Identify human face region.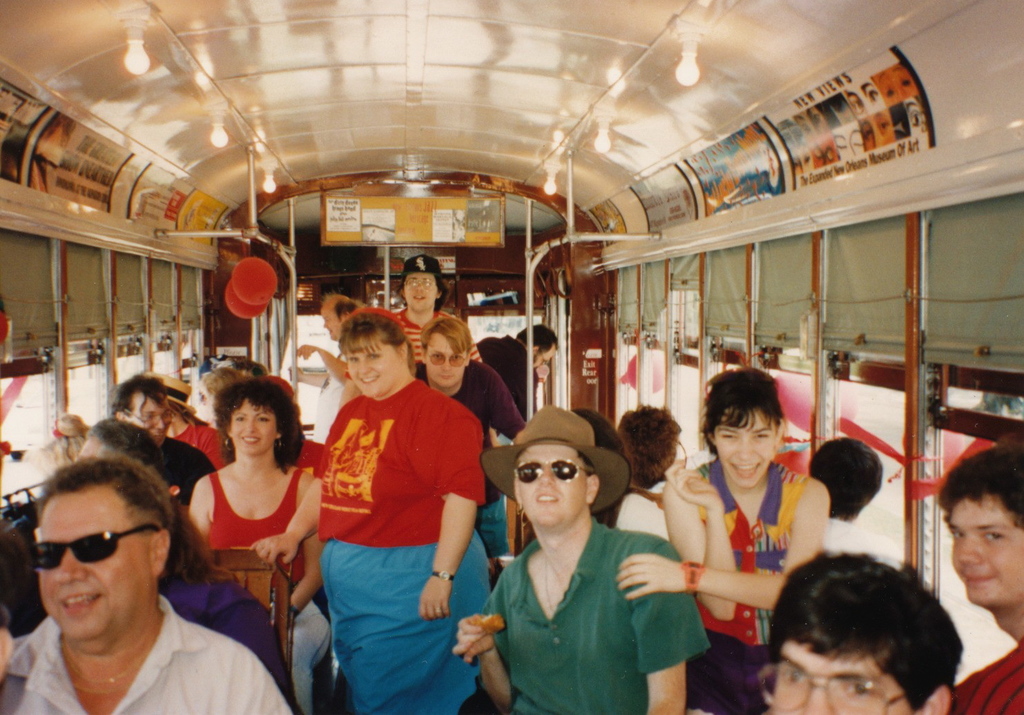
Region: <box>35,502,151,640</box>.
